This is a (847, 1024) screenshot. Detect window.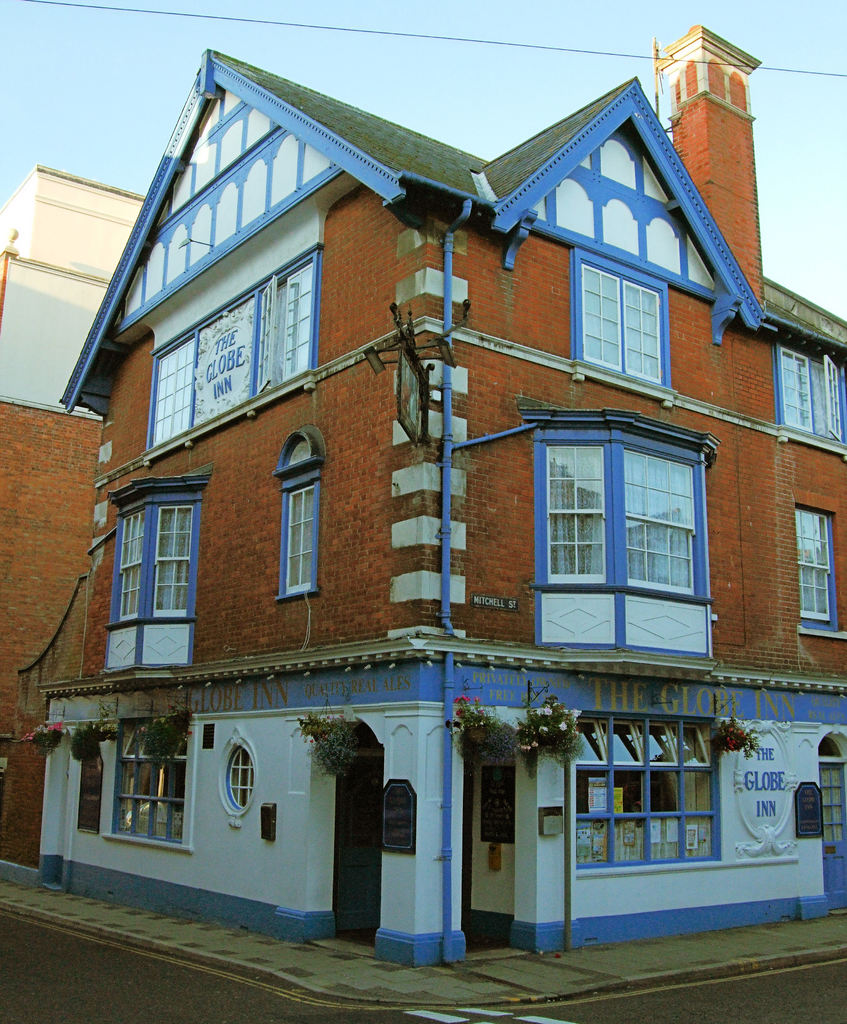
(225,748,253,810).
